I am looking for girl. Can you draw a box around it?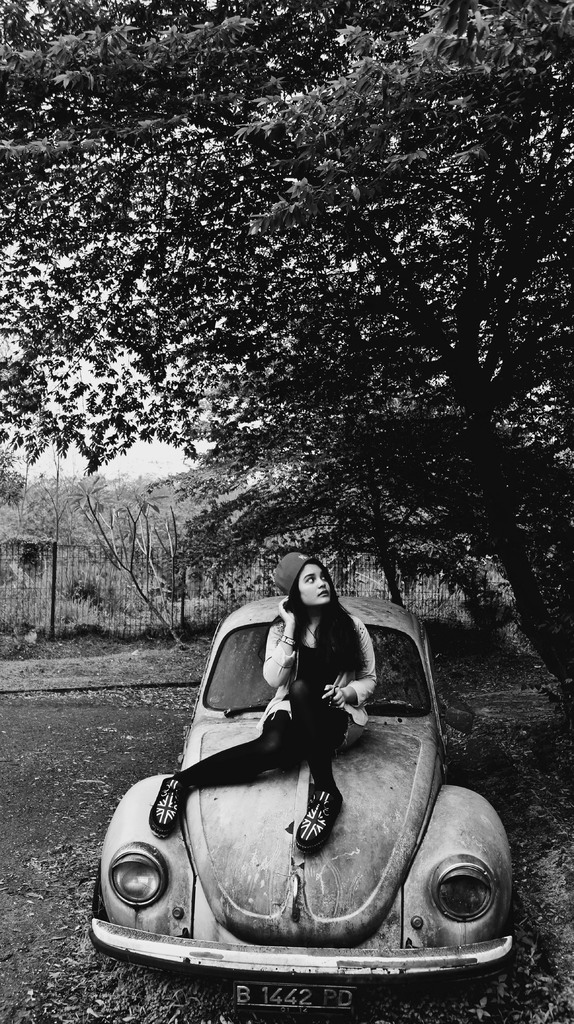
Sure, the bounding box is region(142, 554, 374, 850).
